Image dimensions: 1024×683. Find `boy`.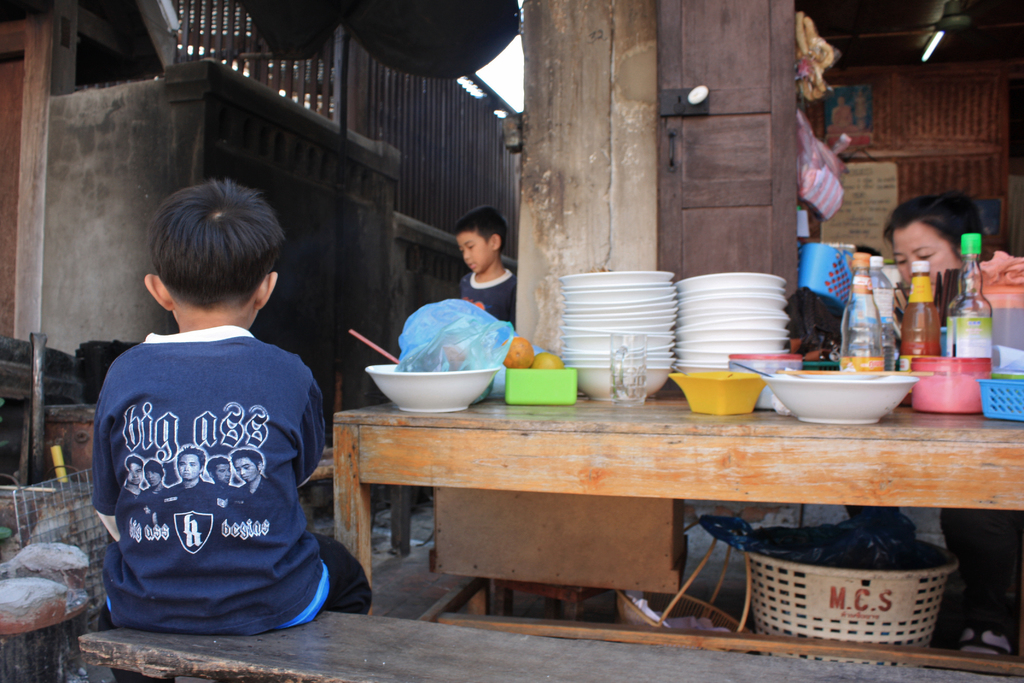
(left=93, top=180, right=382, bottom=638).
